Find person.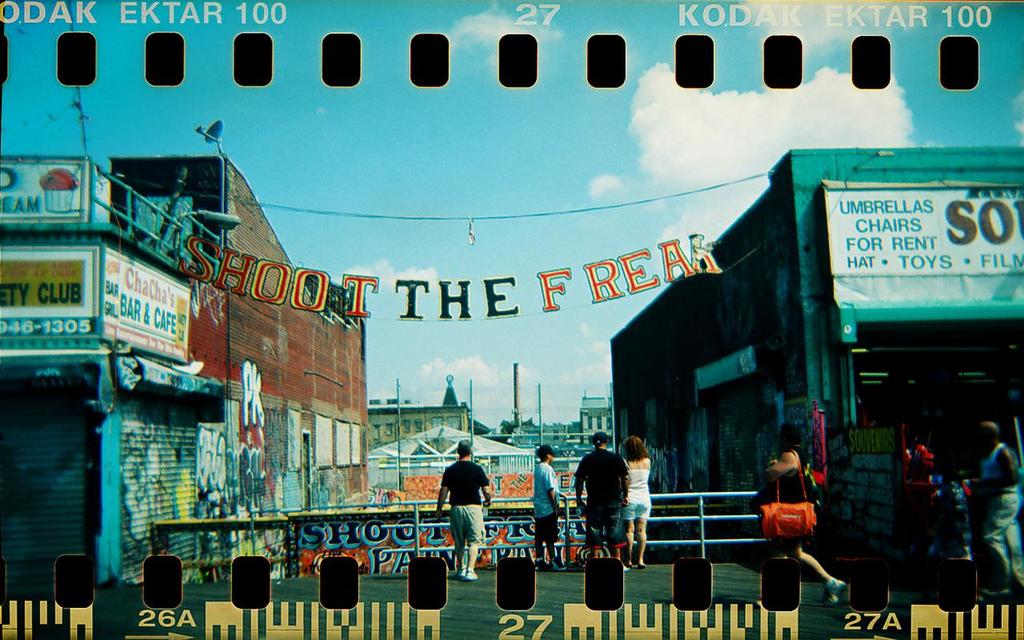
select_region(574, 435, 626, 568).
